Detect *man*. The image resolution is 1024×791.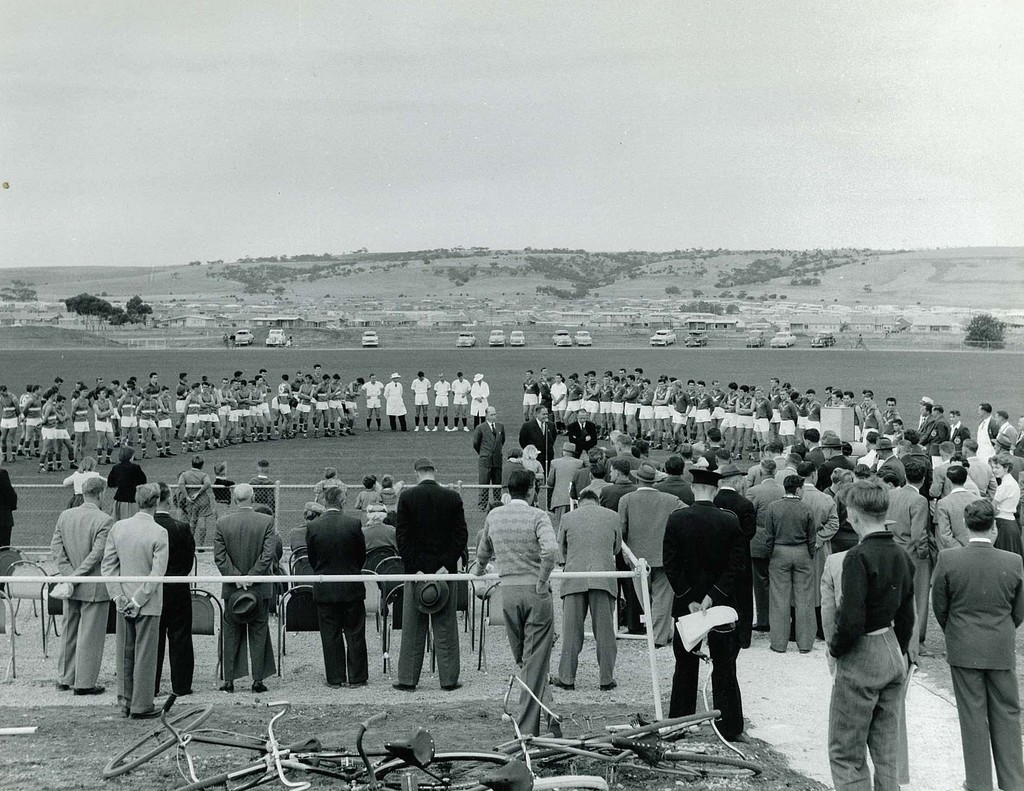
[824, 479, 917, 790].
